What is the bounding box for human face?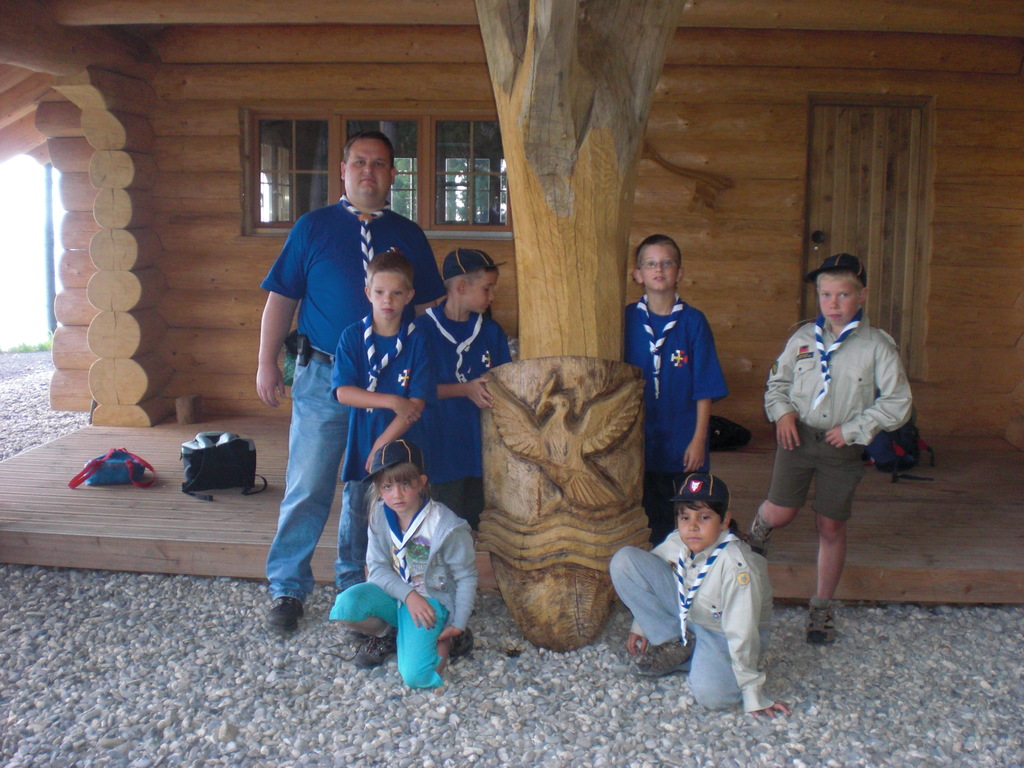
x1=639 y1=244 x2=676 y2=289.
